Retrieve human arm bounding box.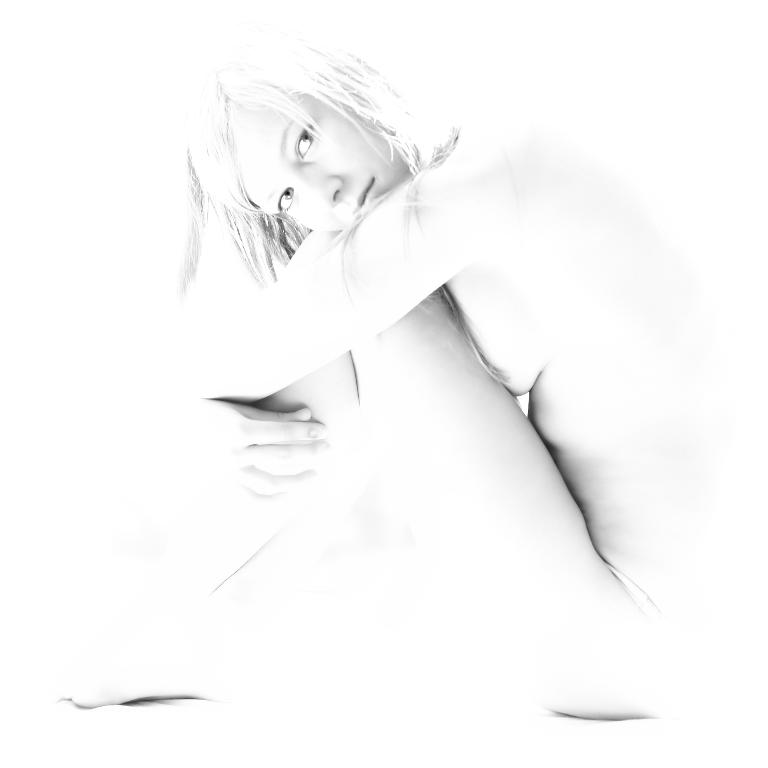
Bounding box: Rect(114, 147, 447, 425).
